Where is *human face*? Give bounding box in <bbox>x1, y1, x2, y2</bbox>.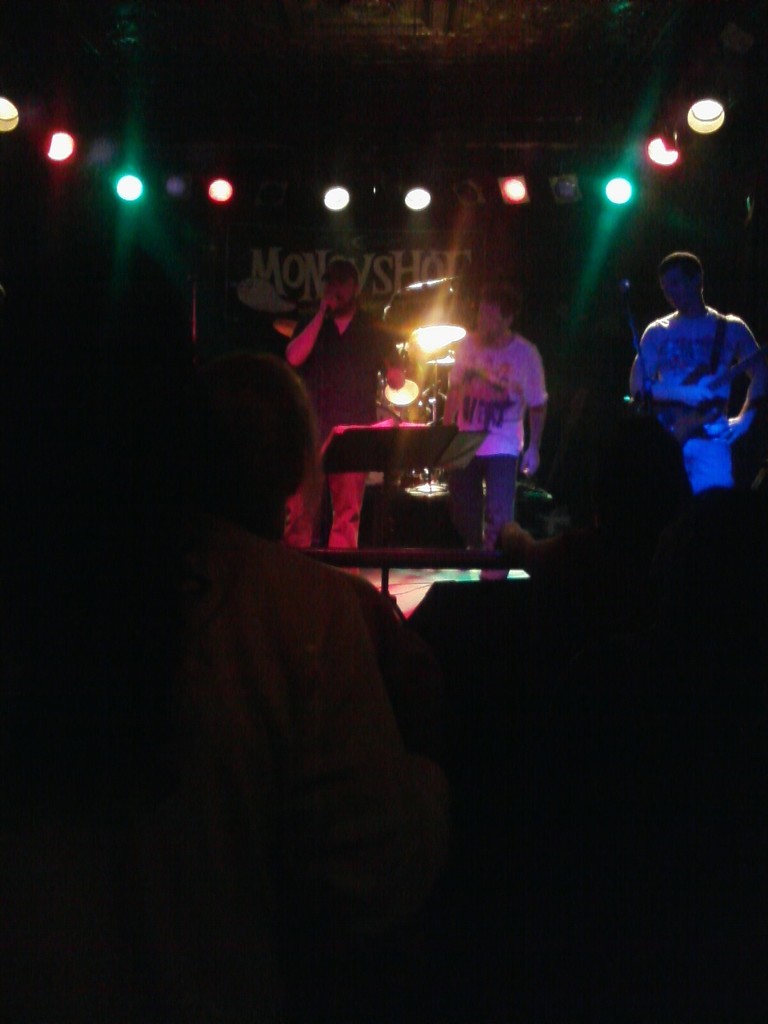
<bbox>474, 302, 504, 339</bbox>.
